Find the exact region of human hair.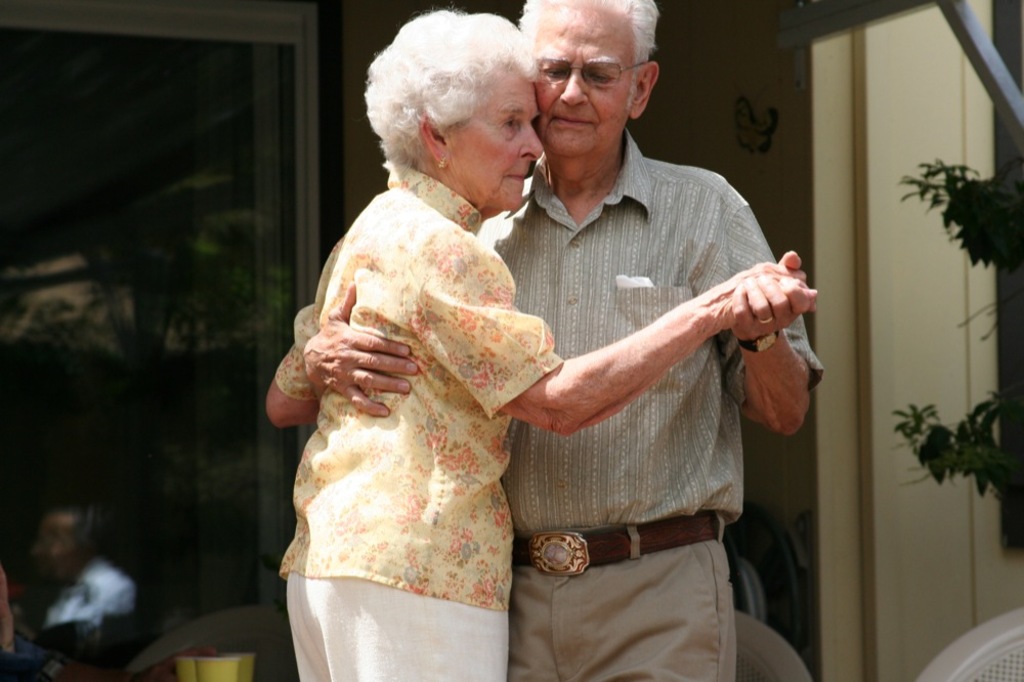
Exact region: 510, 10, 668, 106.
